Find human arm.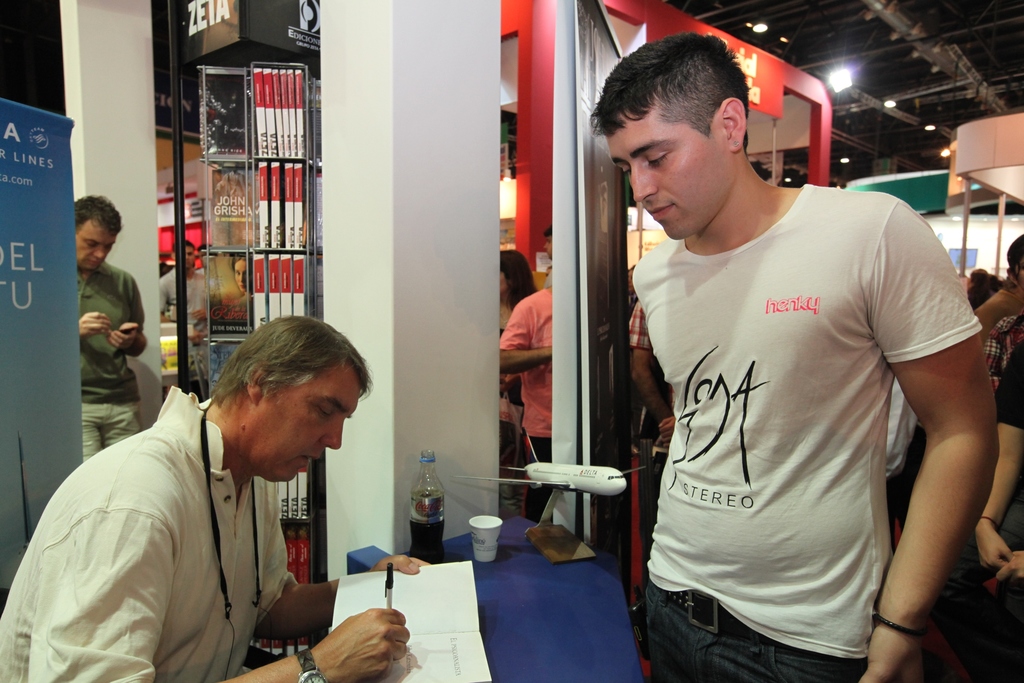
bbox=(972, 347, 1022, 578).
